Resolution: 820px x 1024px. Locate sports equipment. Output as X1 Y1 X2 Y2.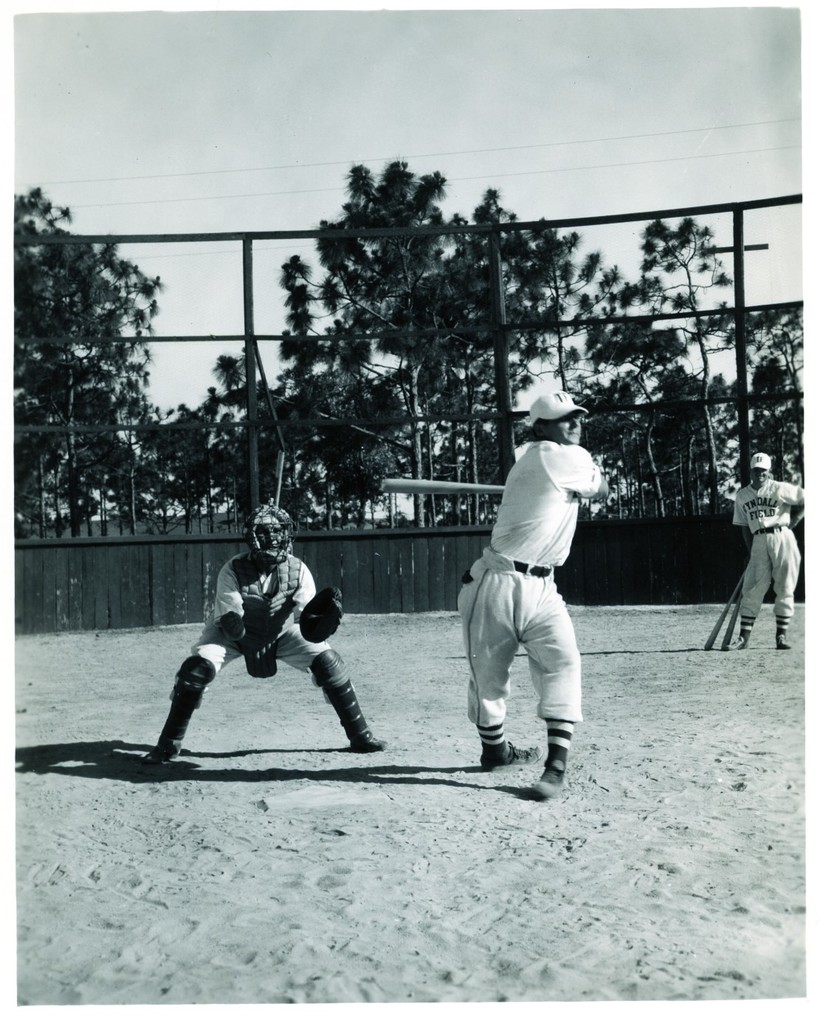
246 502 295 567.
